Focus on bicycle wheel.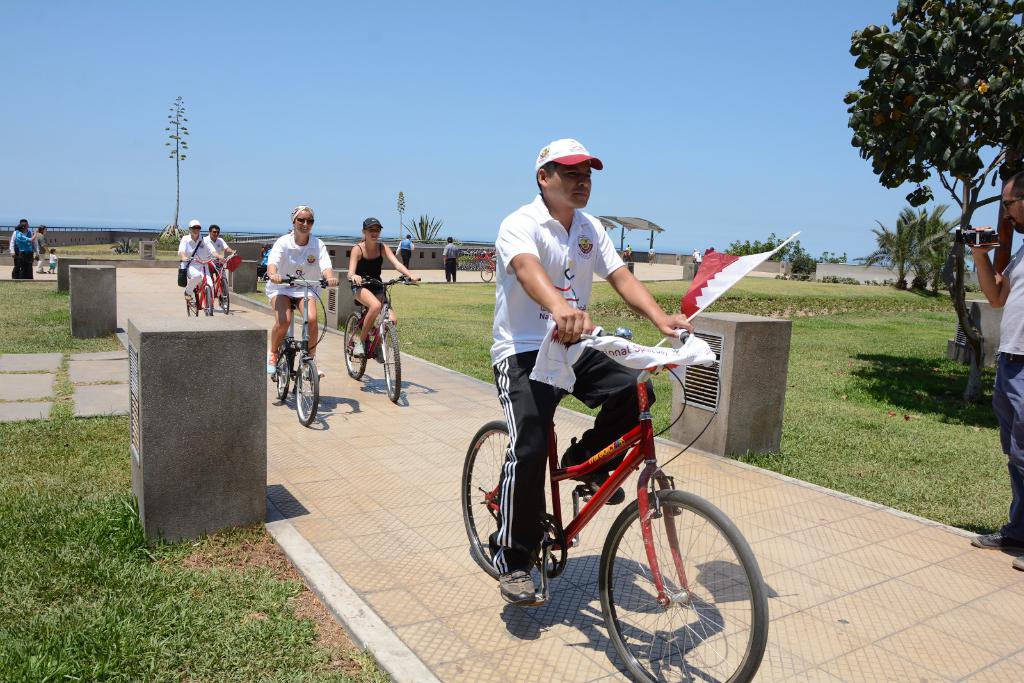
Focused at [292,351,320,425].
